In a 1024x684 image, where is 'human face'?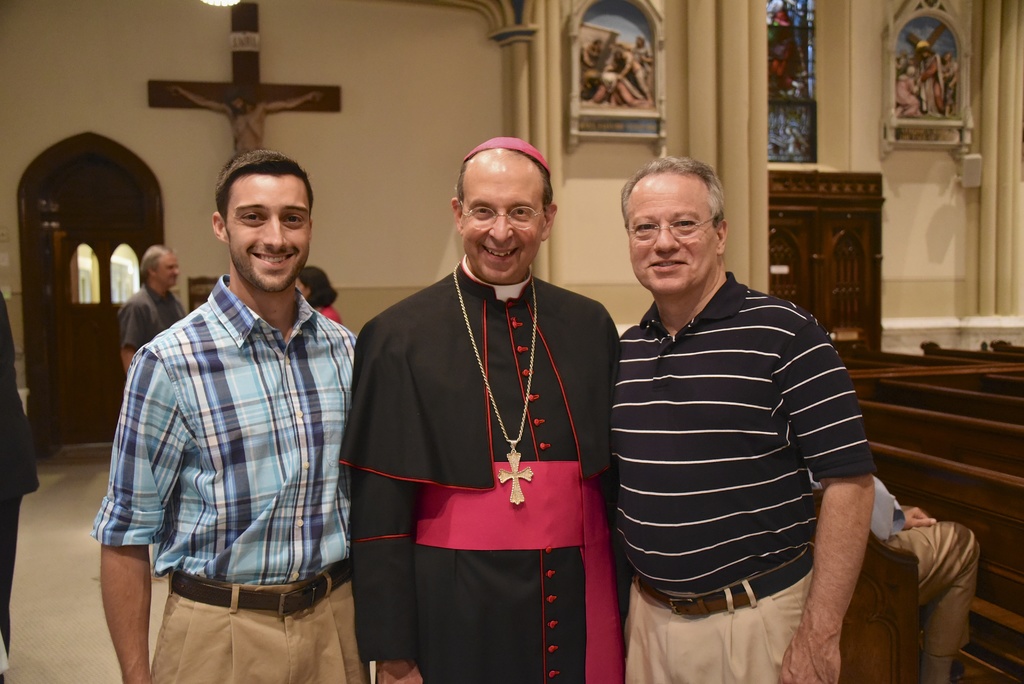
[460, 167, 546, 282].
